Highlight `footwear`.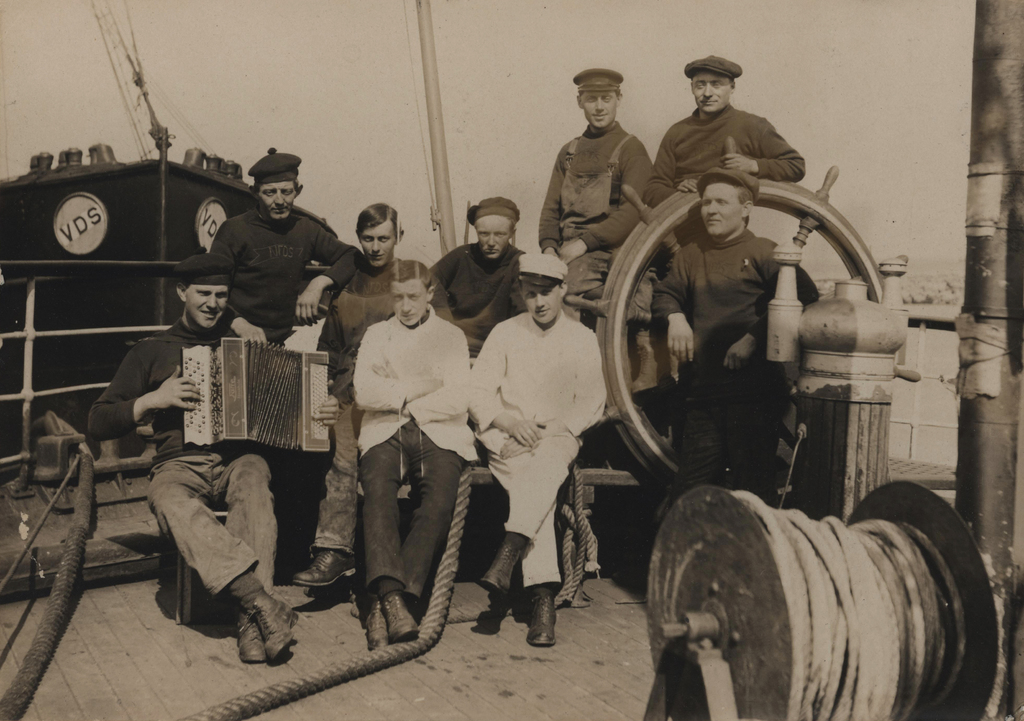
Highlighted region: (x1=526, y1=593, x2=559, y2=645).
